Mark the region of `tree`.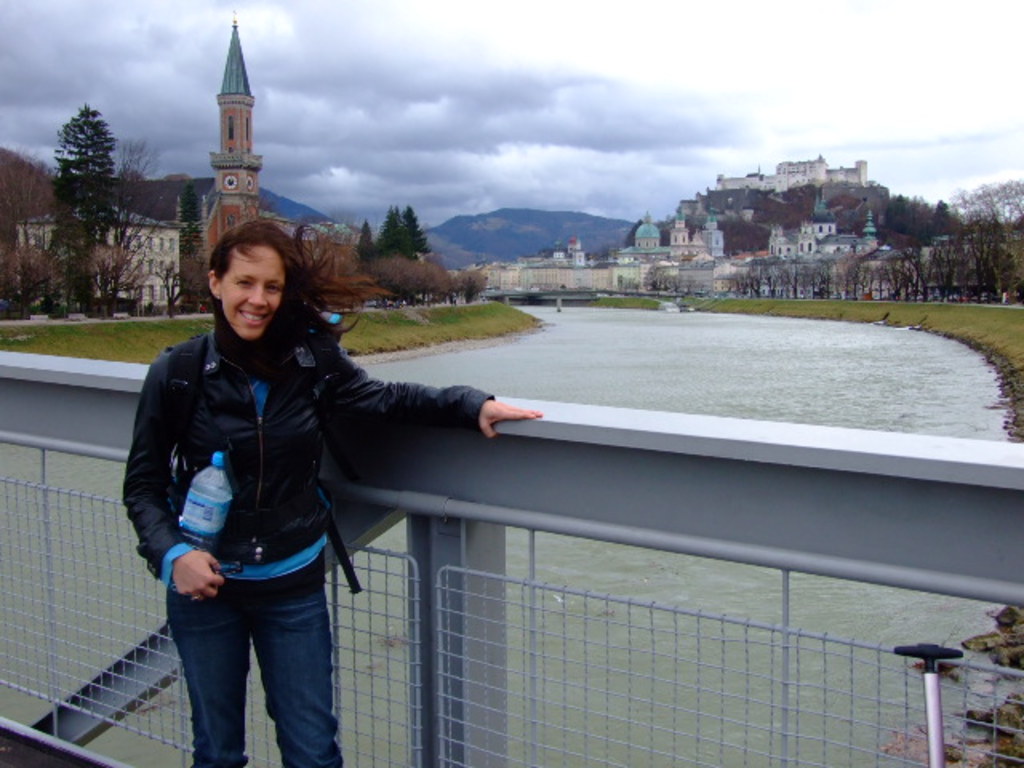
Region: region(411, 198, 434, 298).
